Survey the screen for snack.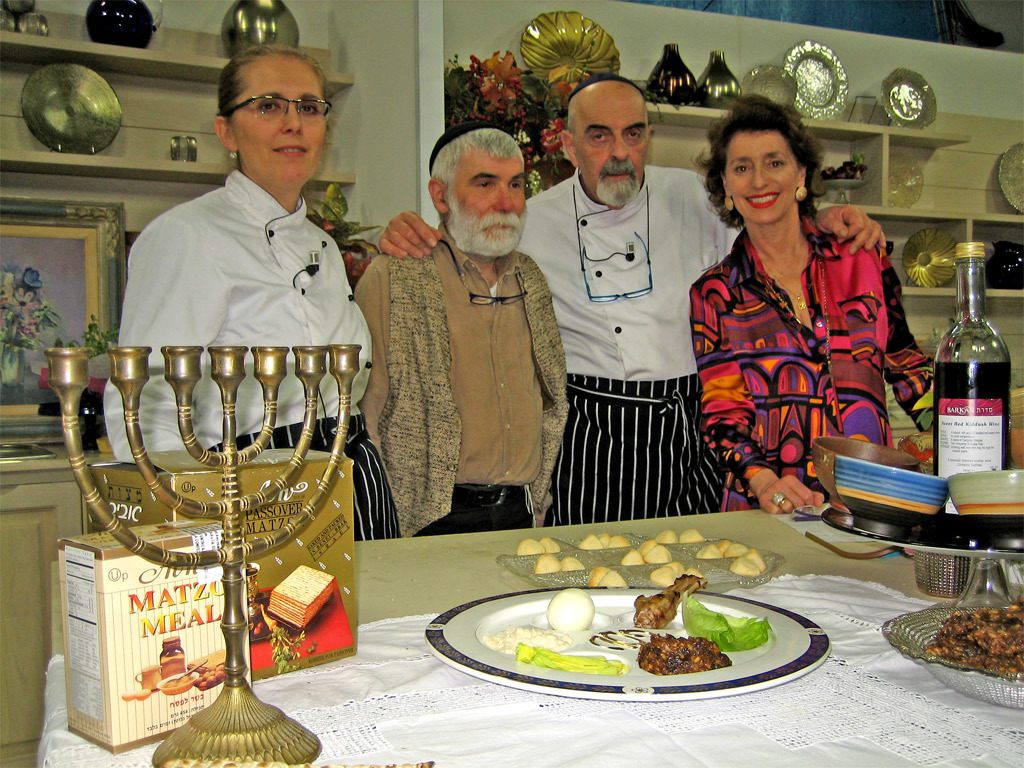
Survey found: 665/561/687/581.
